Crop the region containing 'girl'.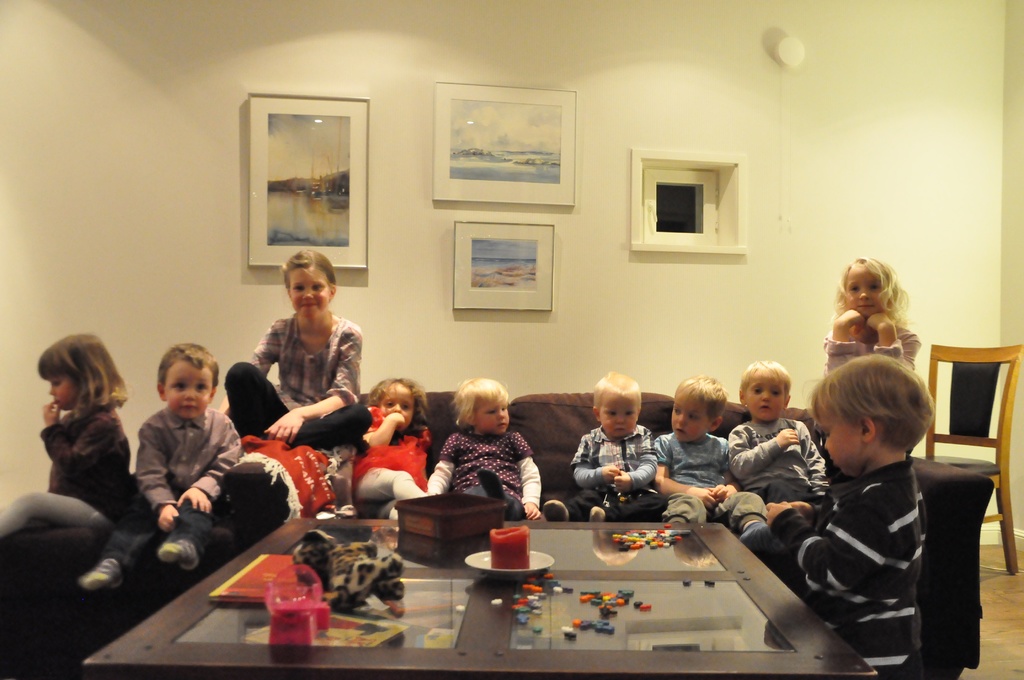
Crop region: box=[0, 330, 132, 540].
